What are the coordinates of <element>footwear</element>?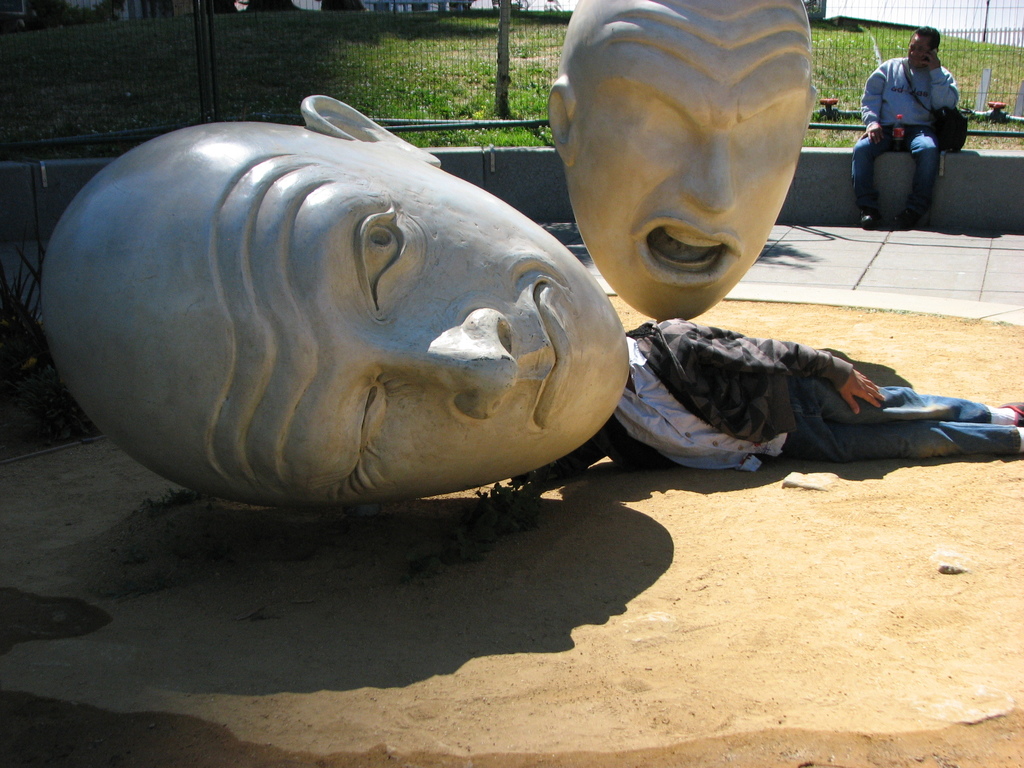
[x1=856, y1=206, x2=881, y2=228].
